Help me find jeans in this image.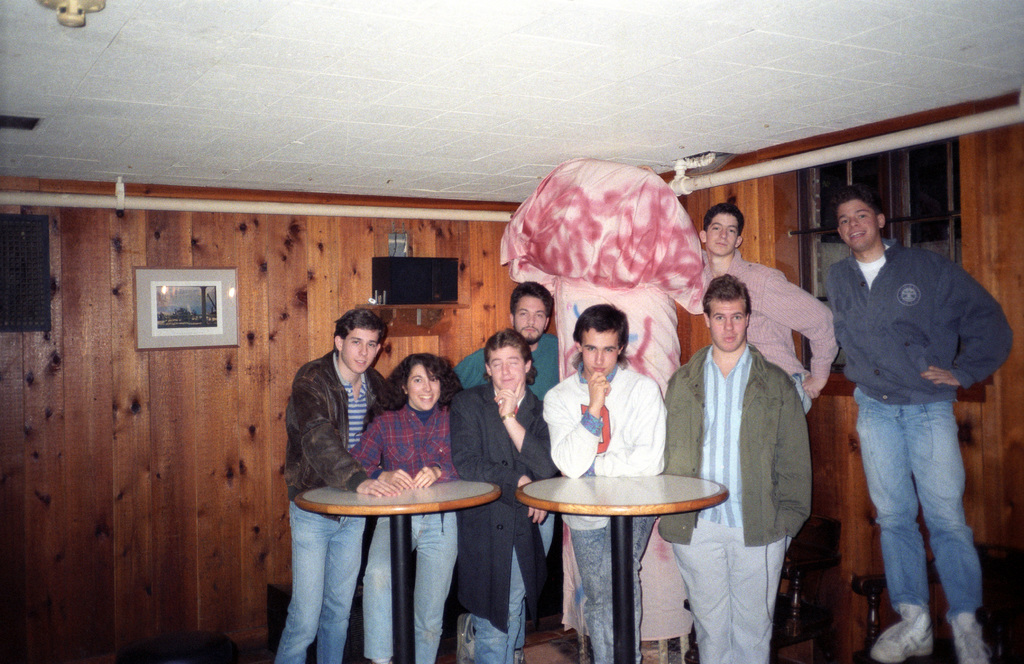
Found it: 364:513:456:662.
